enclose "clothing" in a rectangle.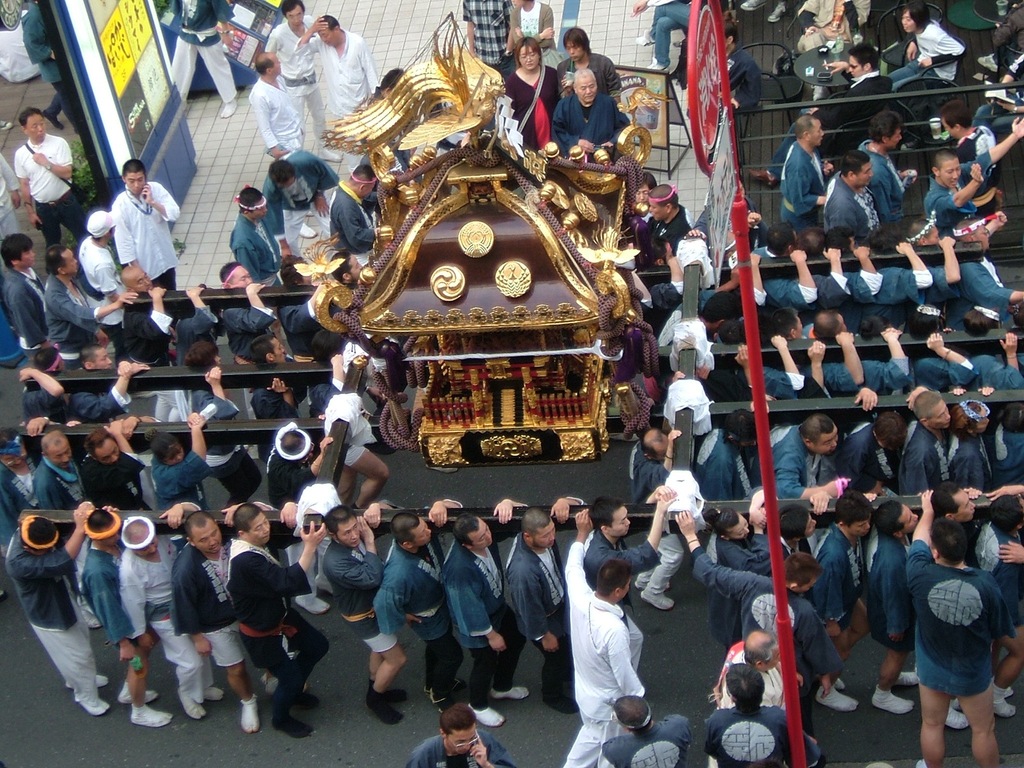
<box>252,381,304,416</box>.
